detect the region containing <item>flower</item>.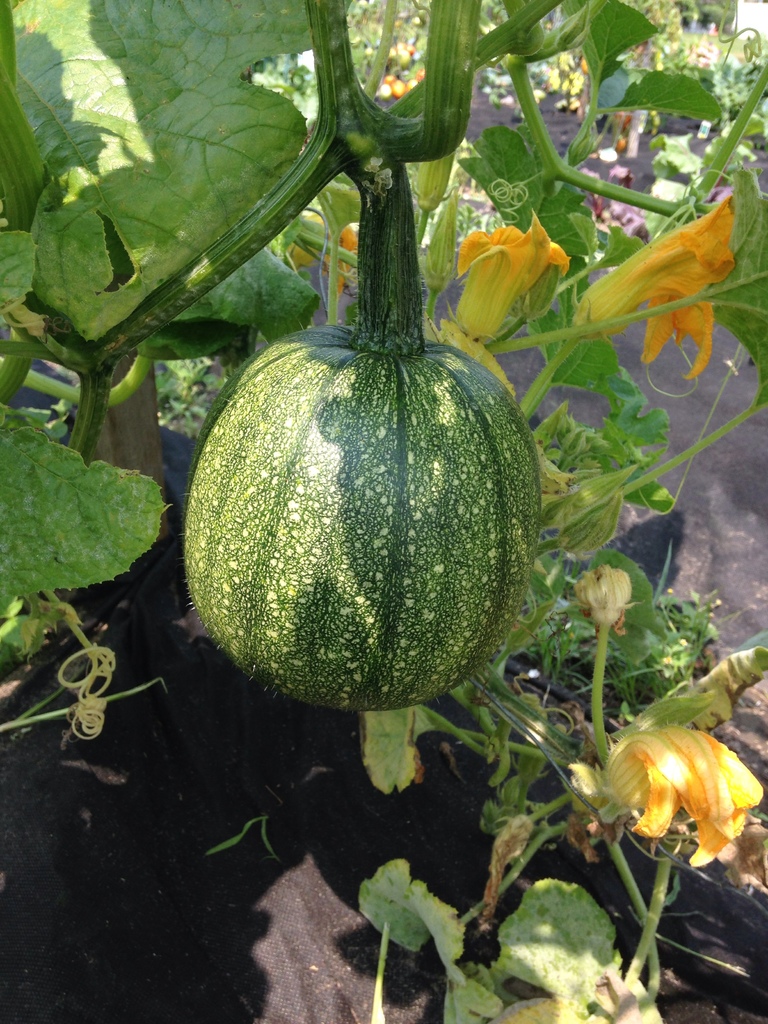
[576, 726, 767, 888].
